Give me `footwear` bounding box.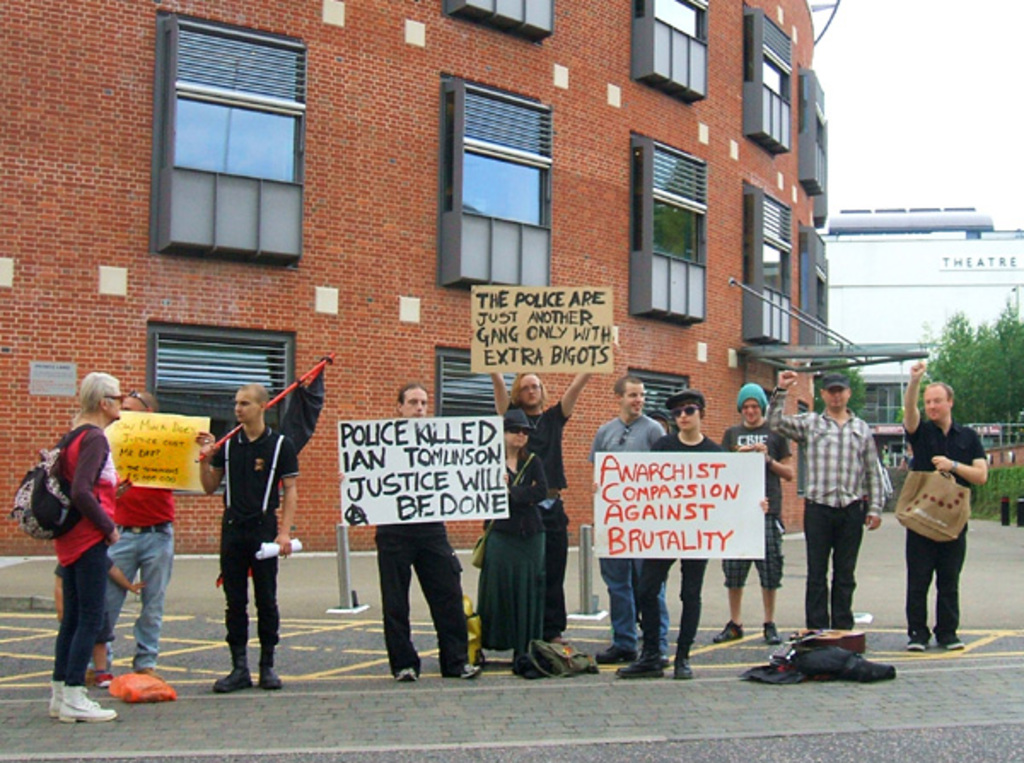
detection(213, 614, 241, 693).
